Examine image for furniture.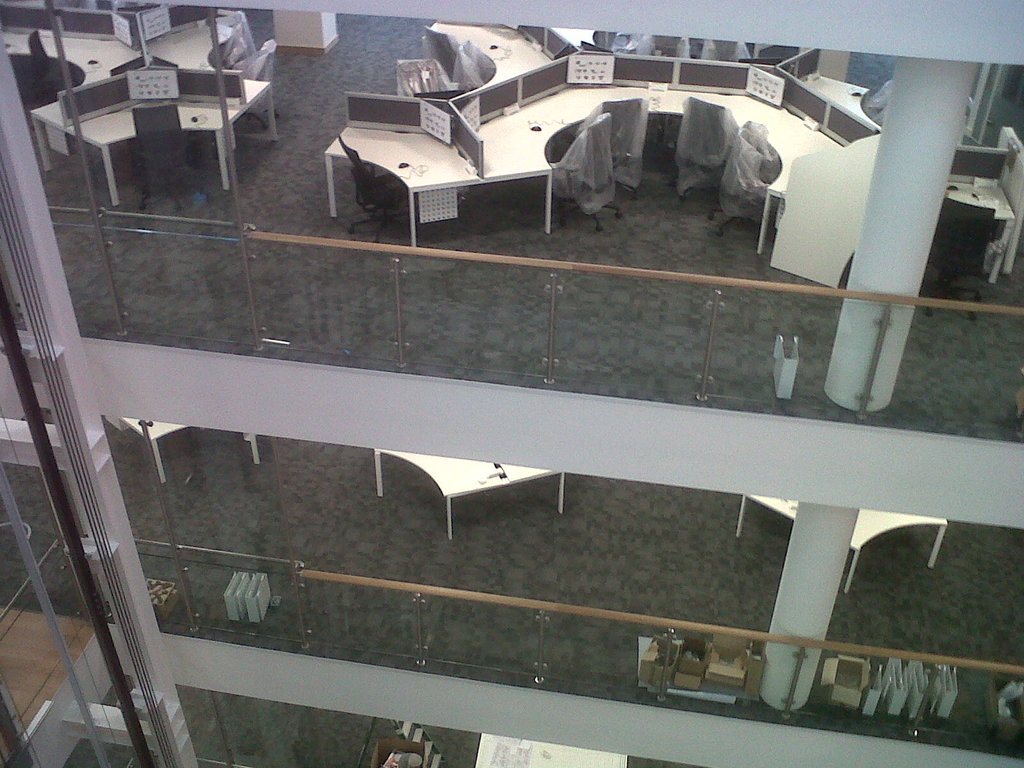
Examination result: <bbox>743, 495, 949, 600</bbox>.
